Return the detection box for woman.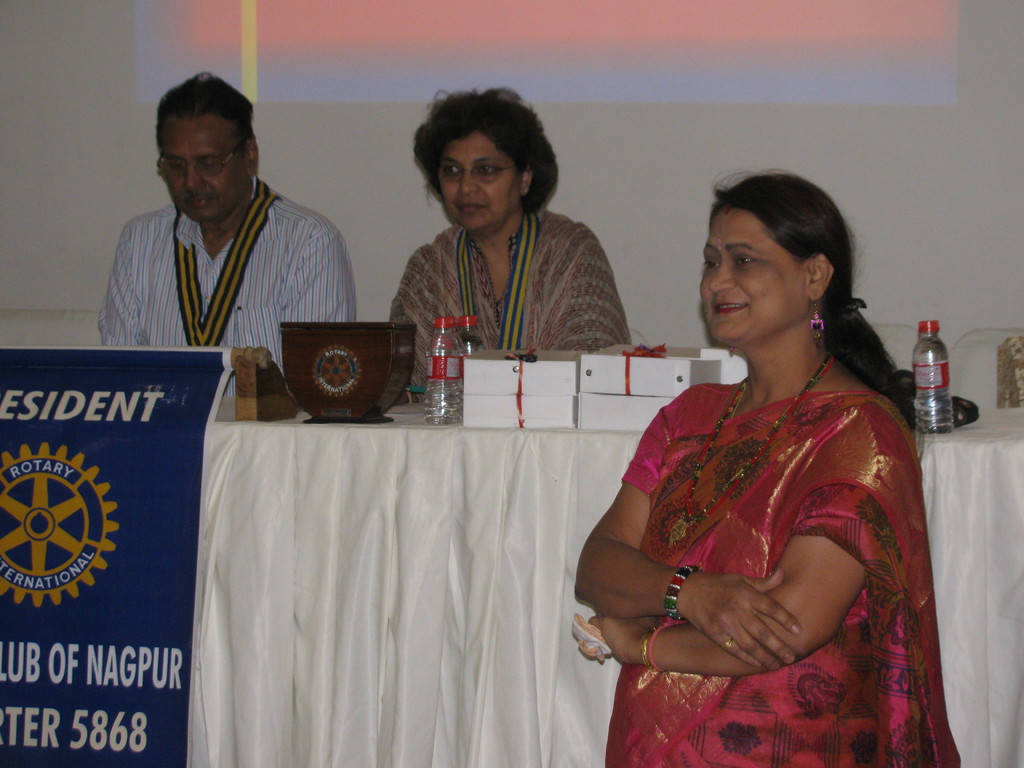
<box>580,168,948,767</box>.
